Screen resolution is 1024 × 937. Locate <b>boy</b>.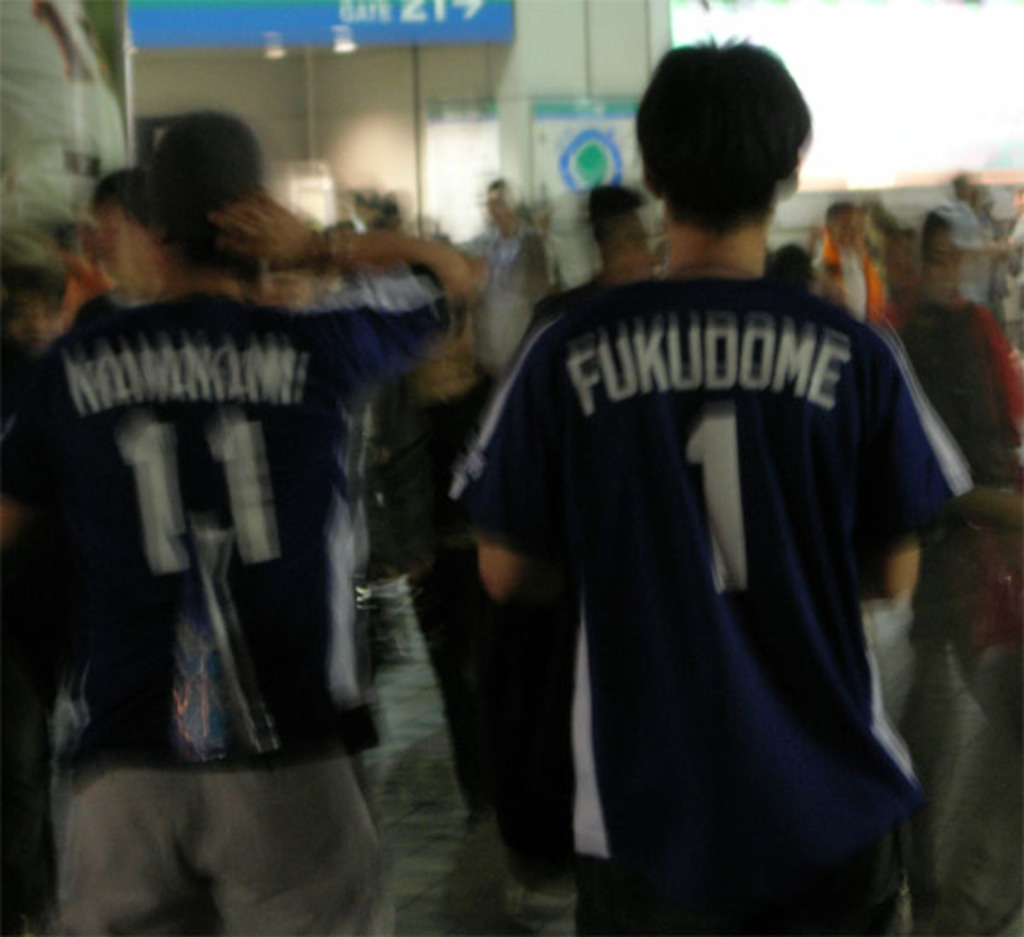
x1=418 y1=58 x2=952 y2=936.
